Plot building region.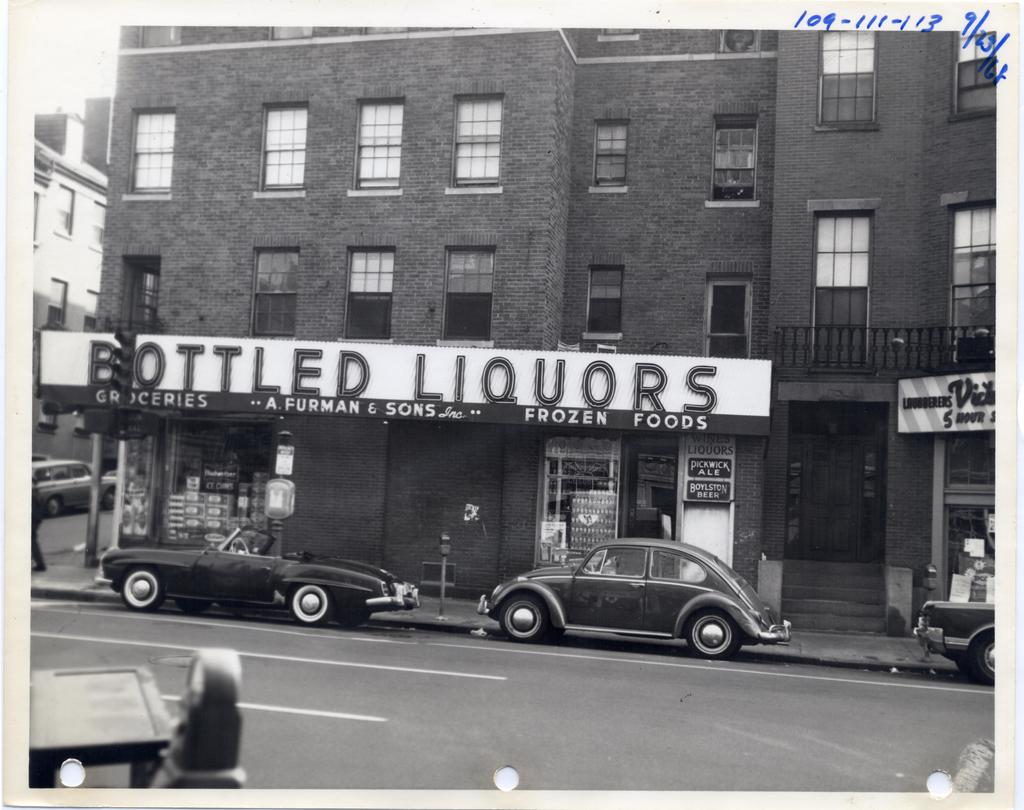
Plotted at 33, 97, 119, 478.
